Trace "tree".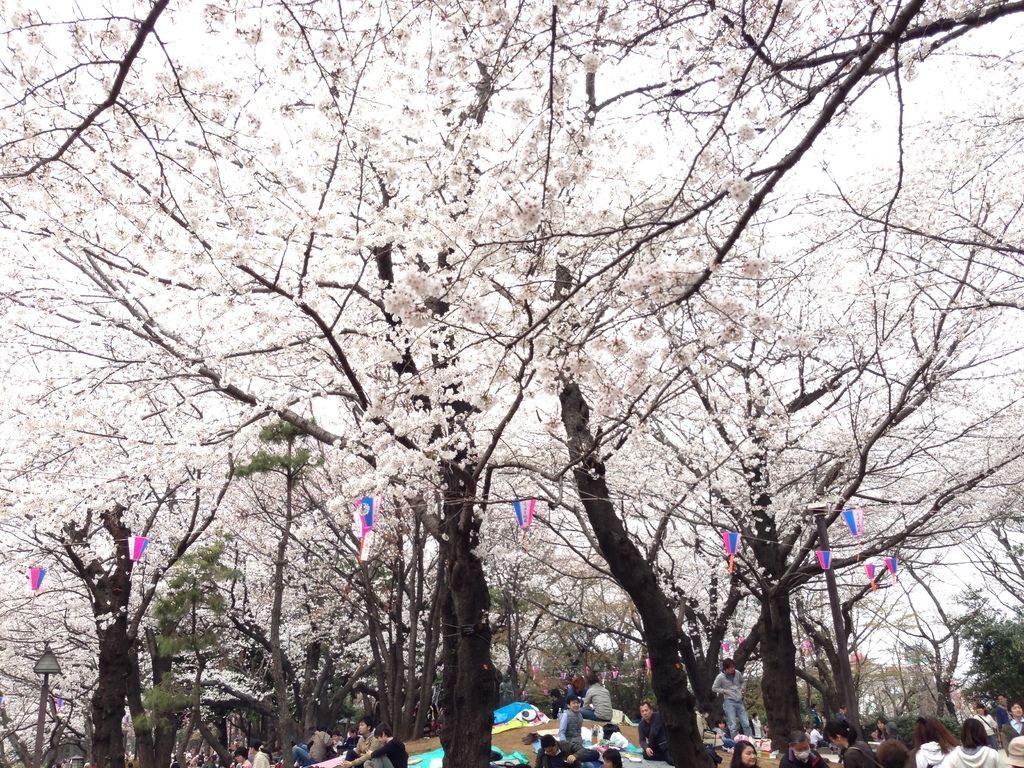
Traced to (left=224, top=461, right=589, bottom=741).
